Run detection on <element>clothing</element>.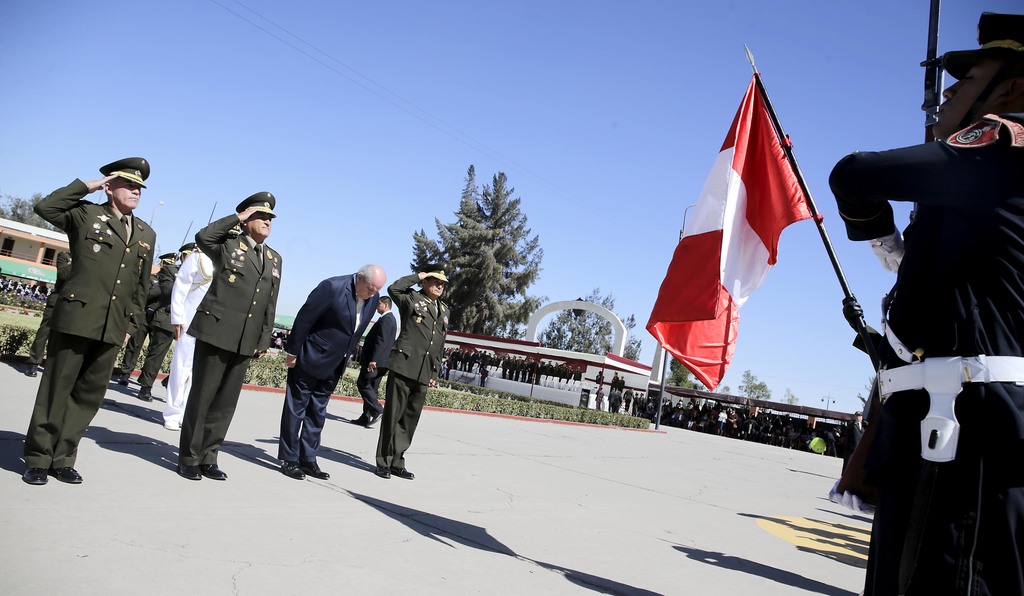
Result: (x1=358, y1=311, x2=397, y2=421).
